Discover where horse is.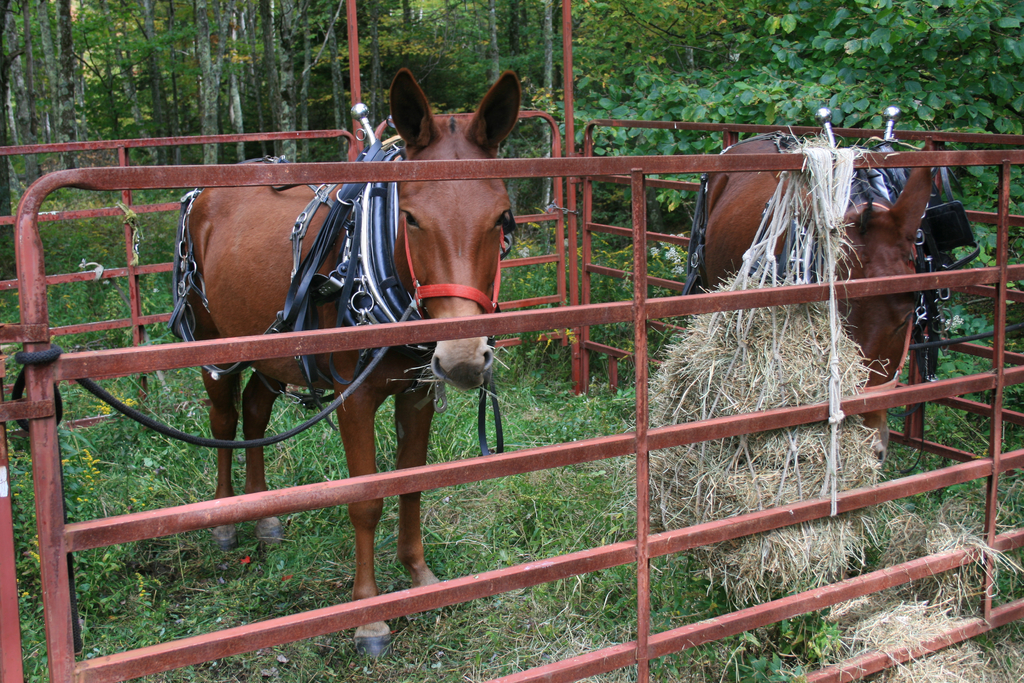
Discovered at l=698, t=135, r=936, b=477.
